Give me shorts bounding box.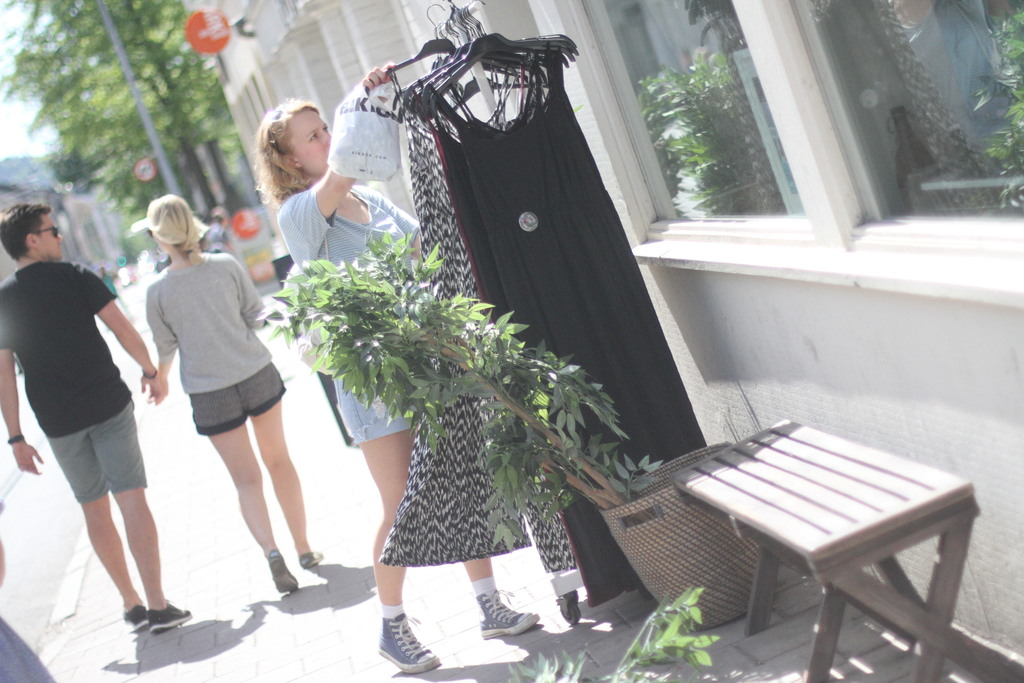
x1=340, y1=372, x2=422, y2=446.
